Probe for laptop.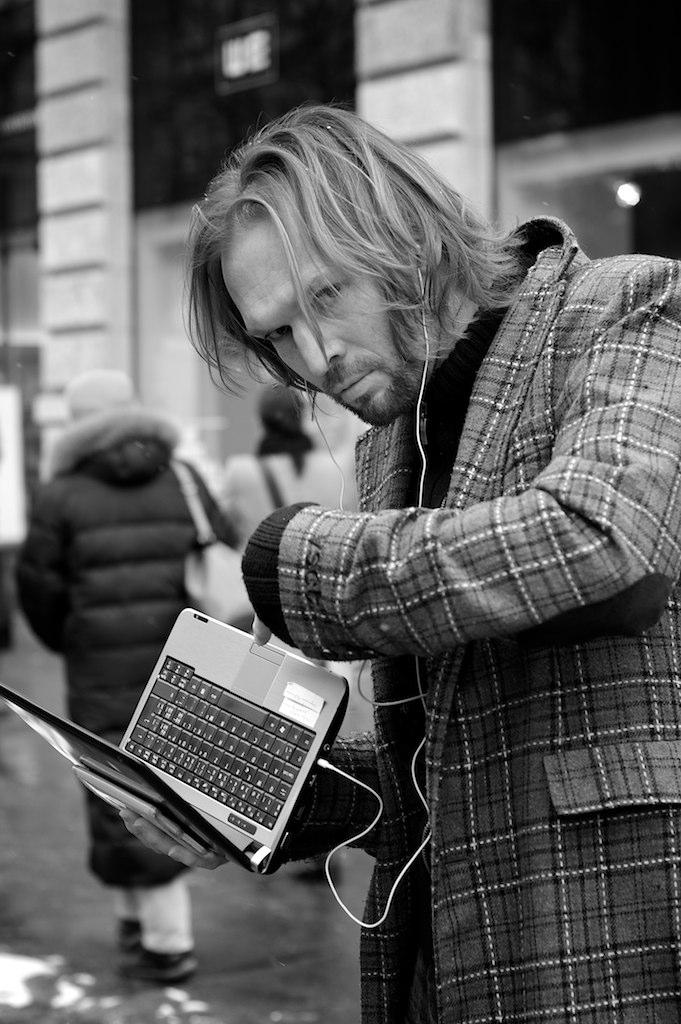
Probe result: <region>0, 602, 349, 876</region>.
